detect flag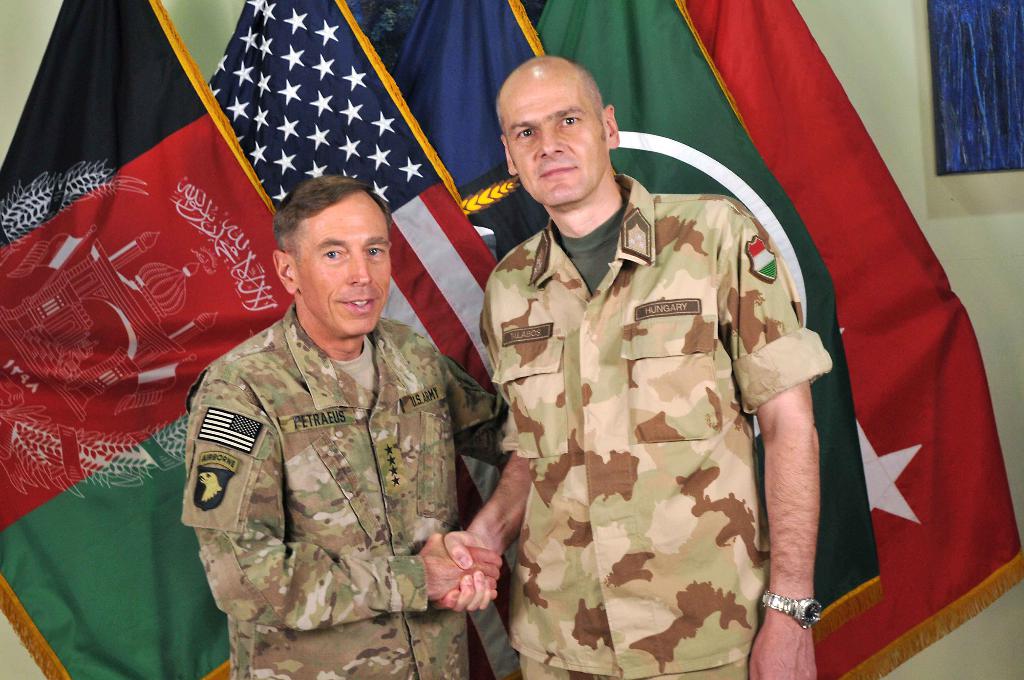
l=0, t=0, r=280, b=679
